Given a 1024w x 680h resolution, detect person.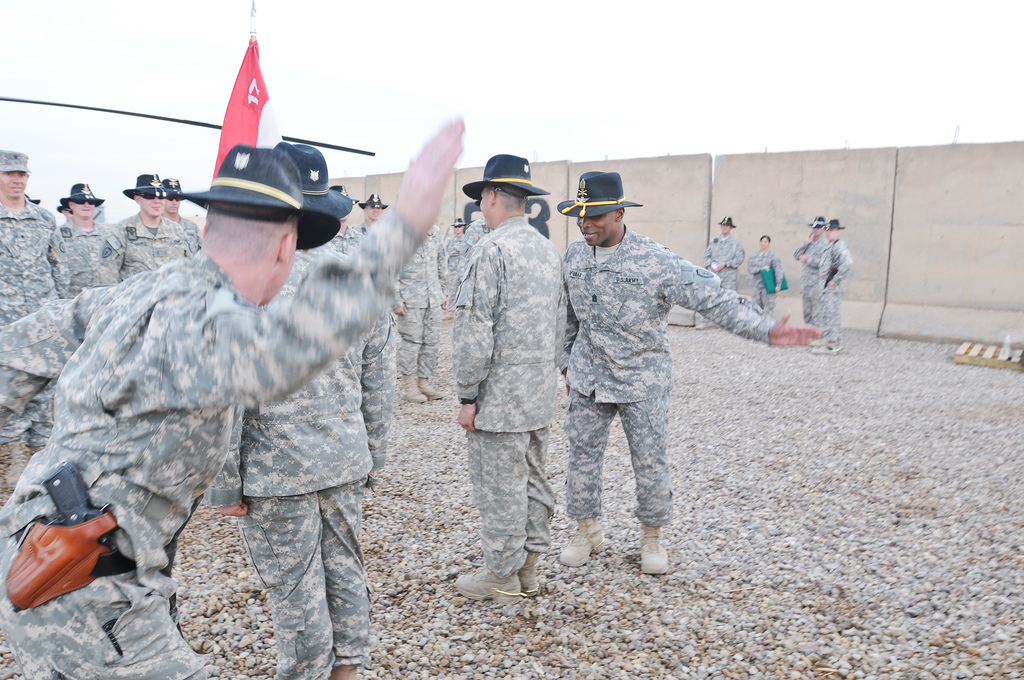
x1=447, y1=216, x2=484, y2=313.
